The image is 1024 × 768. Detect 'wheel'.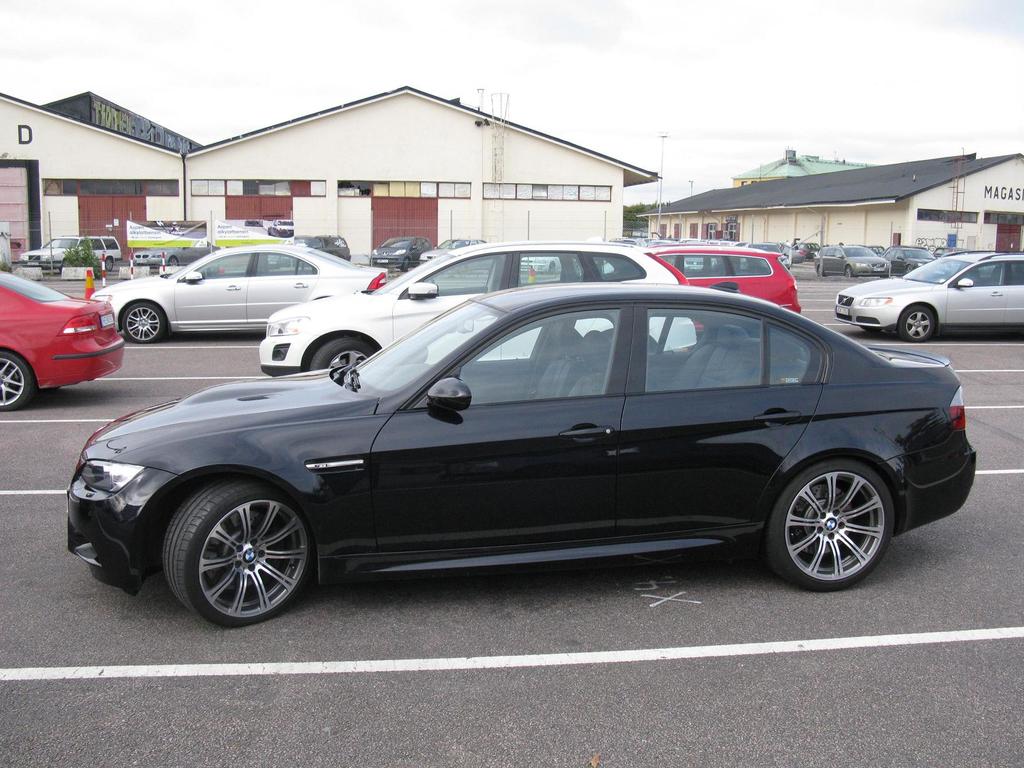
Detection: (121,300,167,346).
